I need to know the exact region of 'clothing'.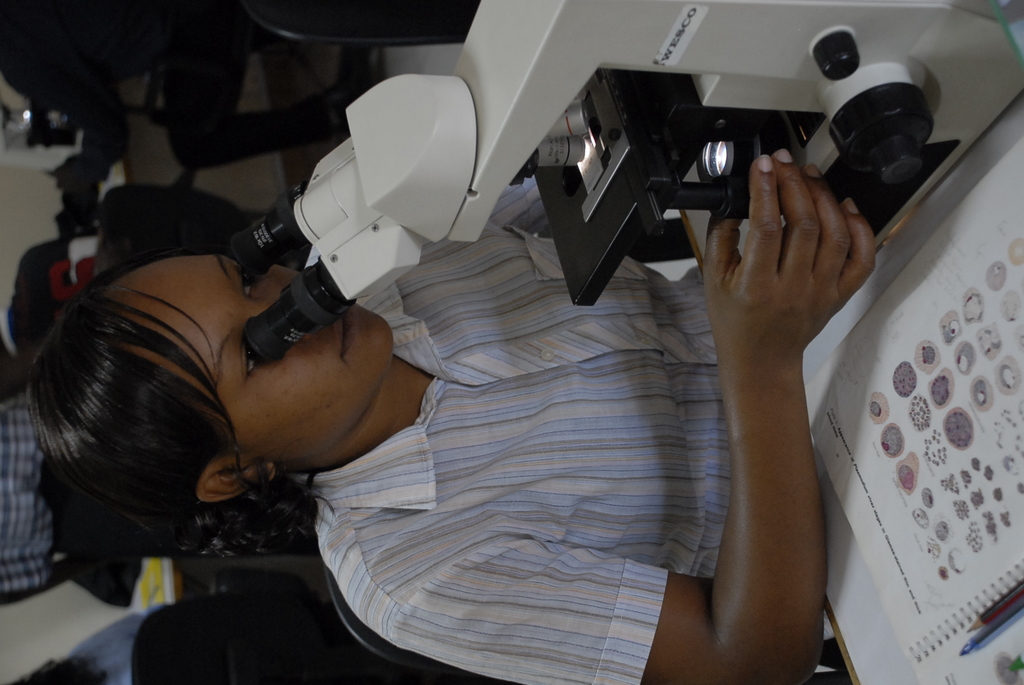
Region: 0, 0, 319, 185.
